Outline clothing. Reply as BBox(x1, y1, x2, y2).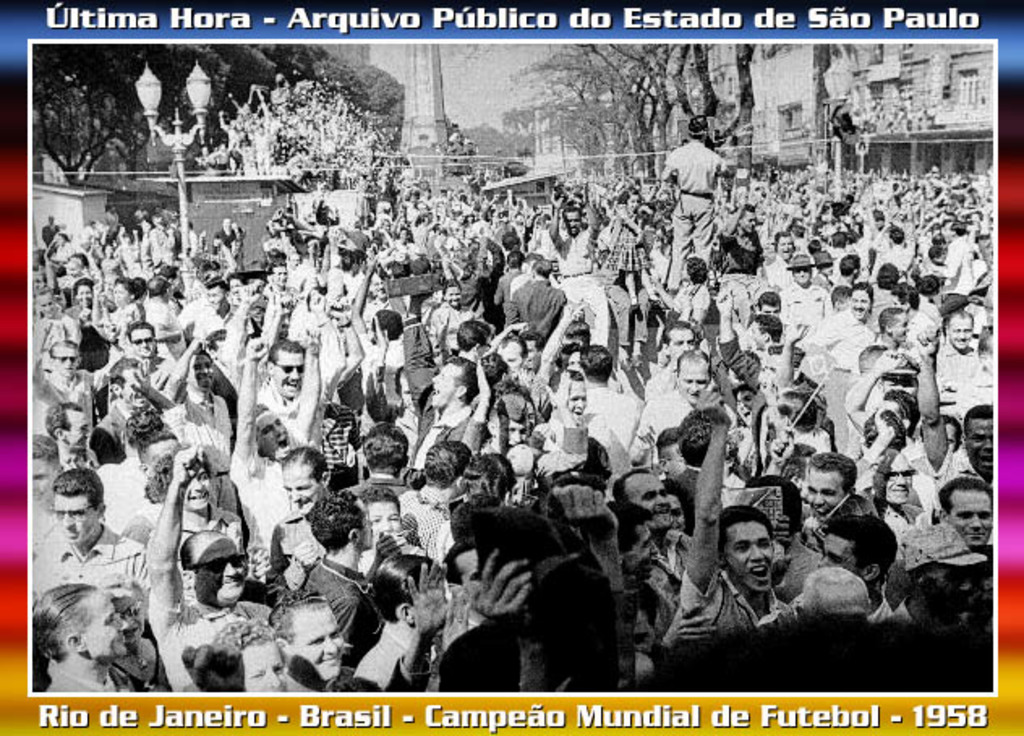
BBox(784, 282, 830, 315).
